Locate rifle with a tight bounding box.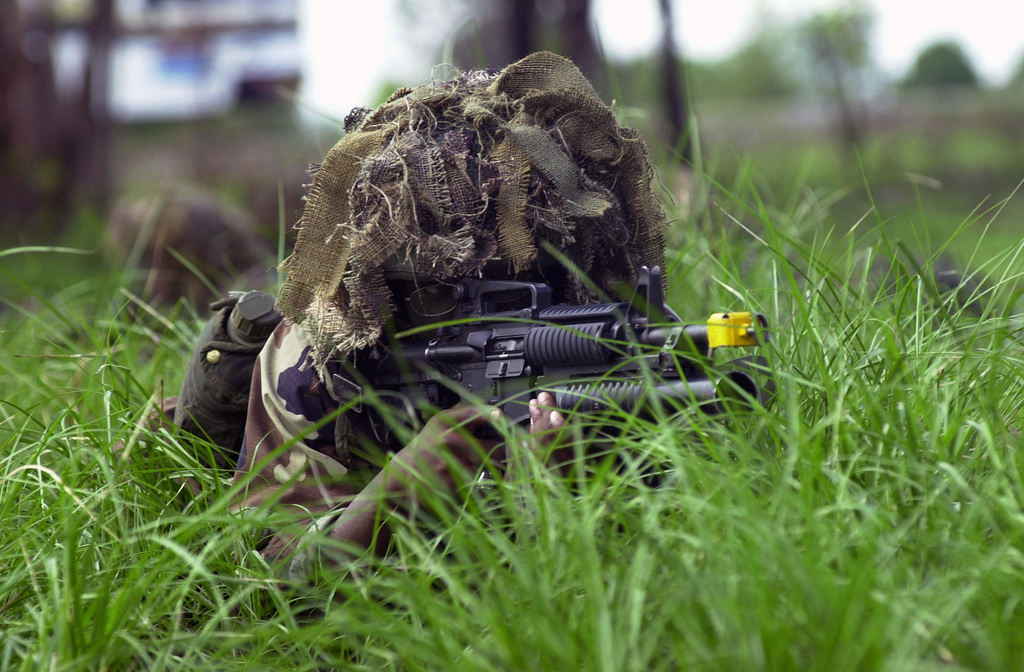
312, 262, 799, 442.
